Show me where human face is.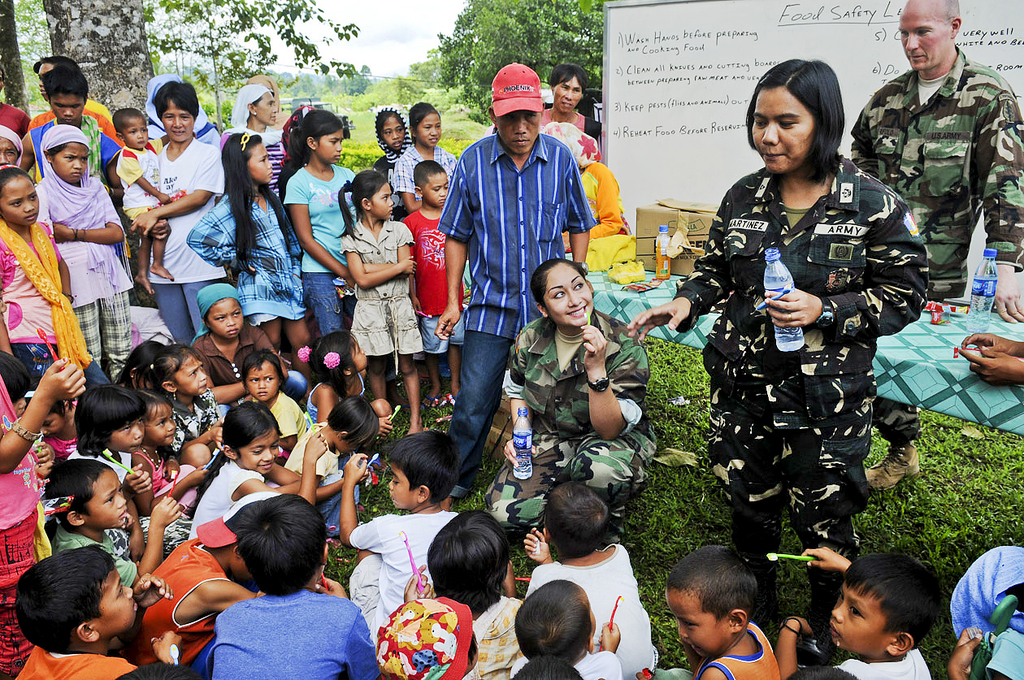
human face is at [387,461,419,512].
